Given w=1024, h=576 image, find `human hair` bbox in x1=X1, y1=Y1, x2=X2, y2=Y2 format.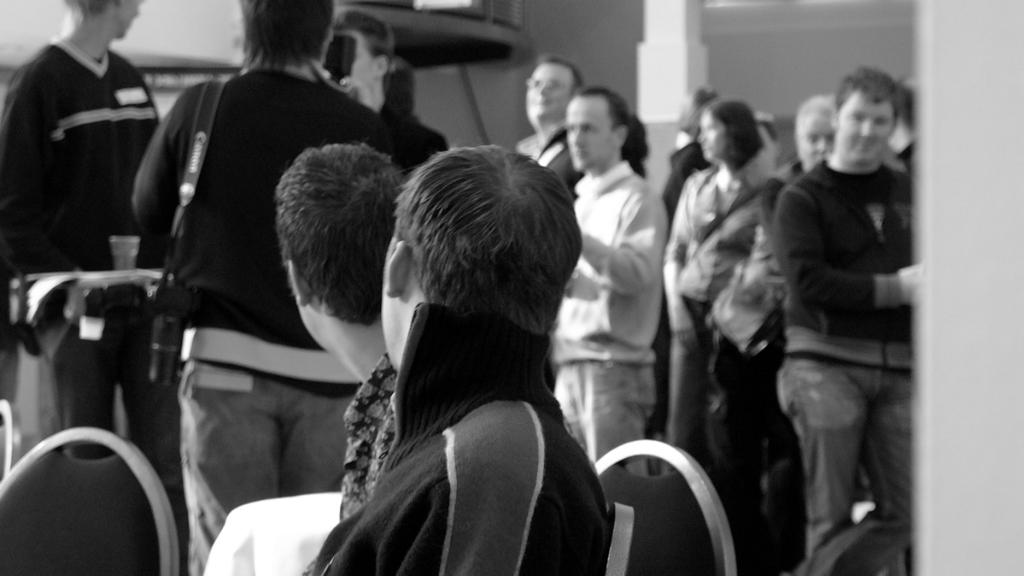
x1=243, y1=0, x2=337, y2=69.
